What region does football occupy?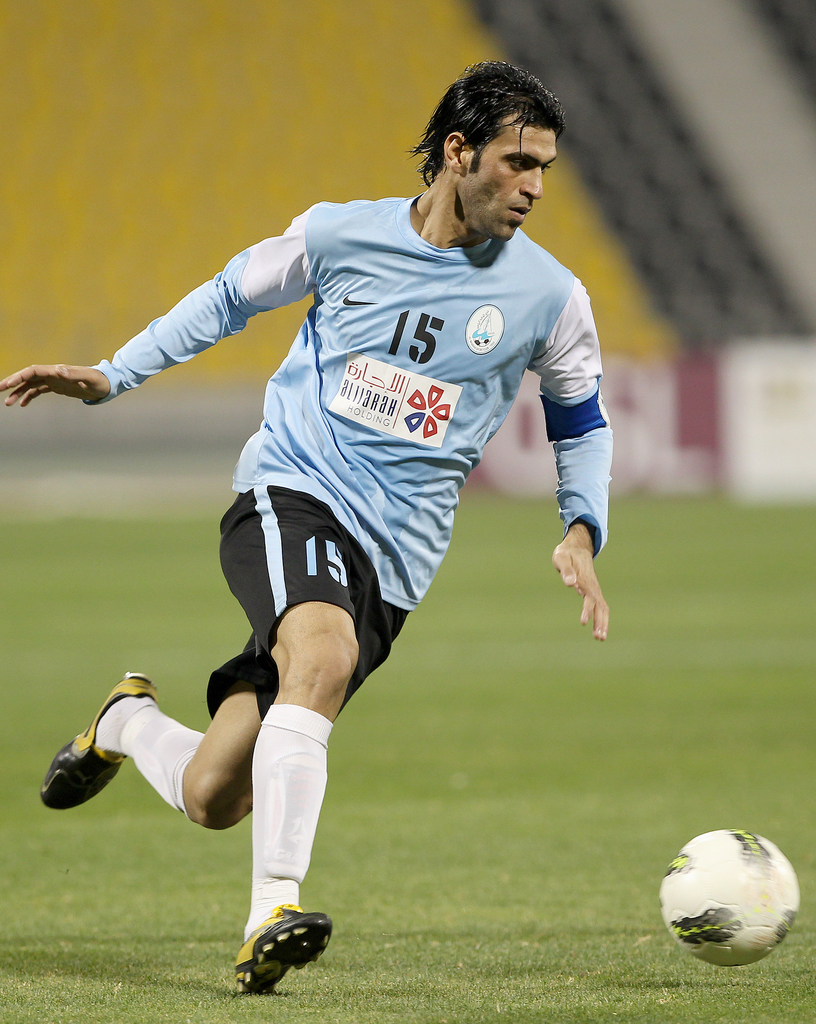
658 825 801 968.
